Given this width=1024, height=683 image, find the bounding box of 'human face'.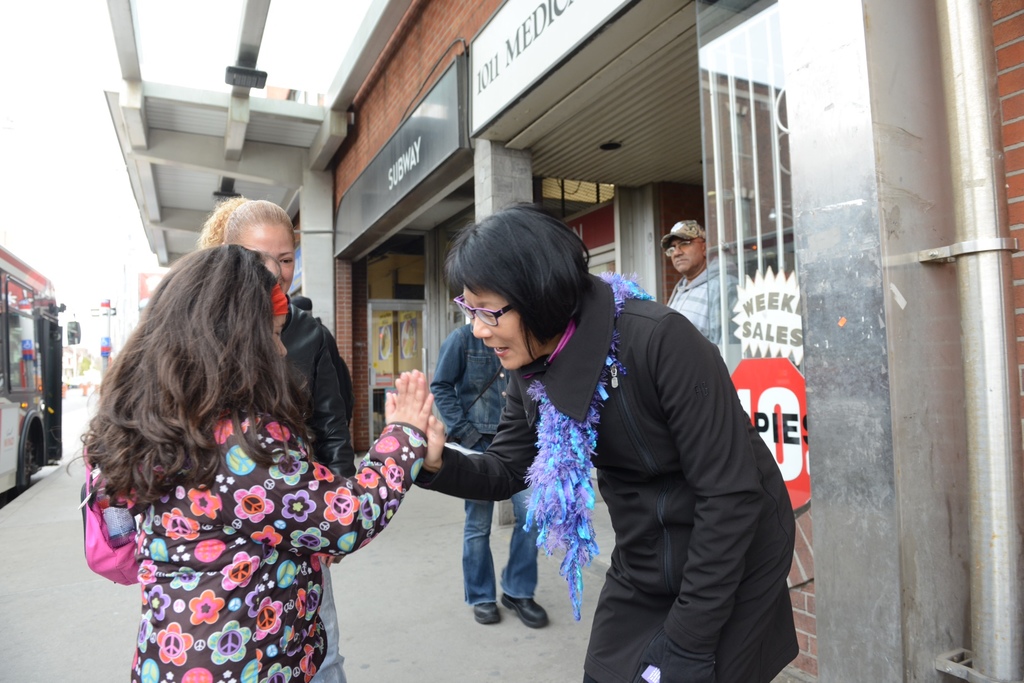
<region>459, 285, 534, 375</region>.
